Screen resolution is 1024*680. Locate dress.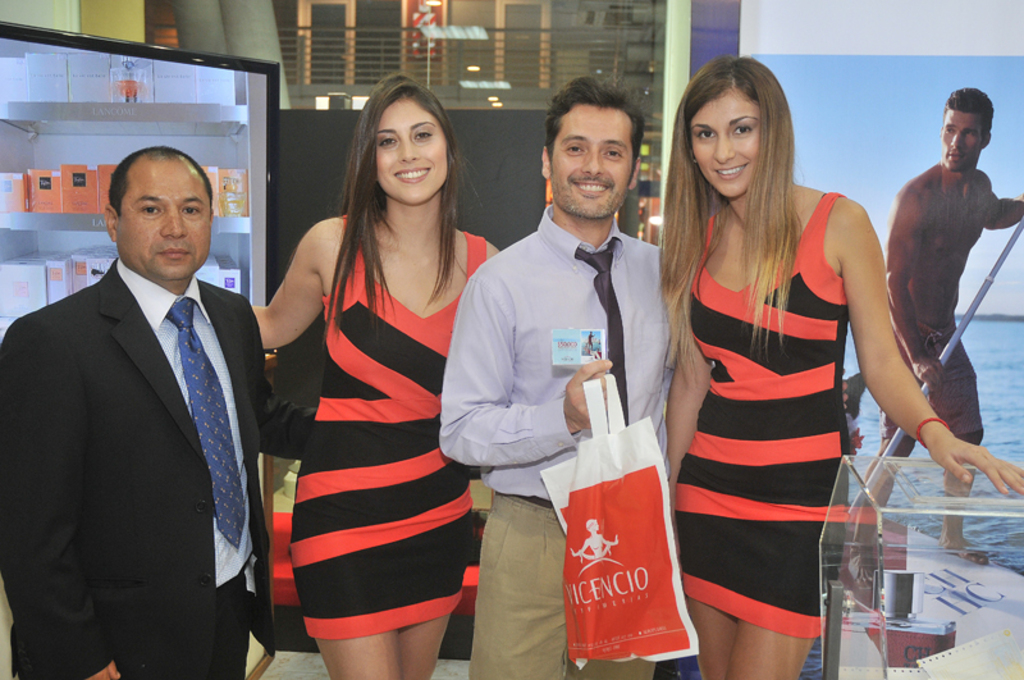
(291,224,488,636).
